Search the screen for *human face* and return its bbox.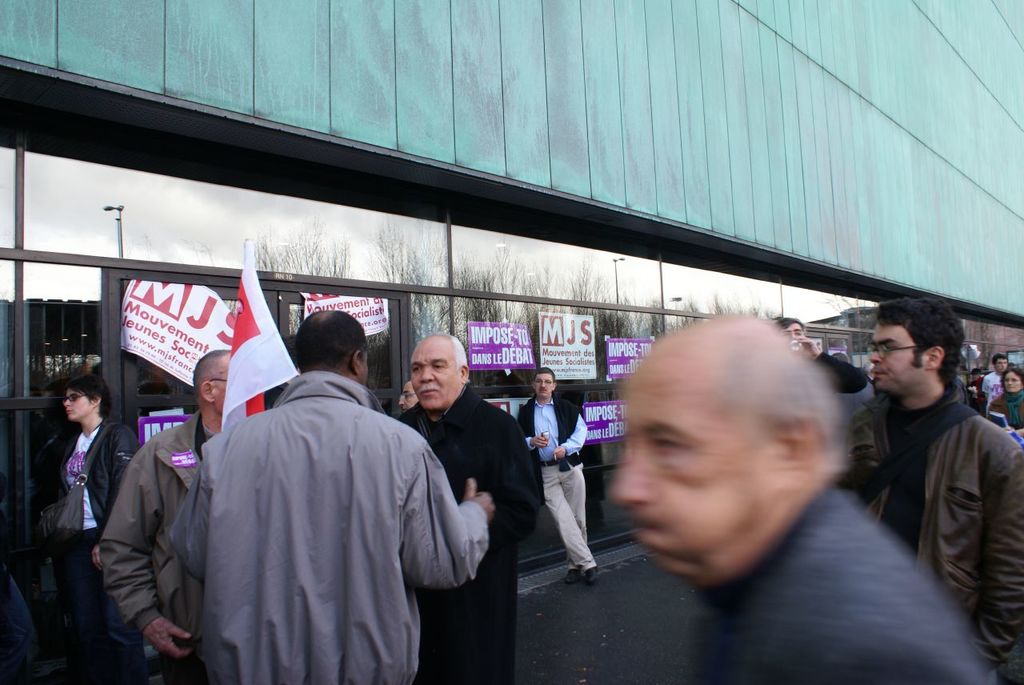
Found: <bbox>996, 356, 1010, 372</bbox>.
